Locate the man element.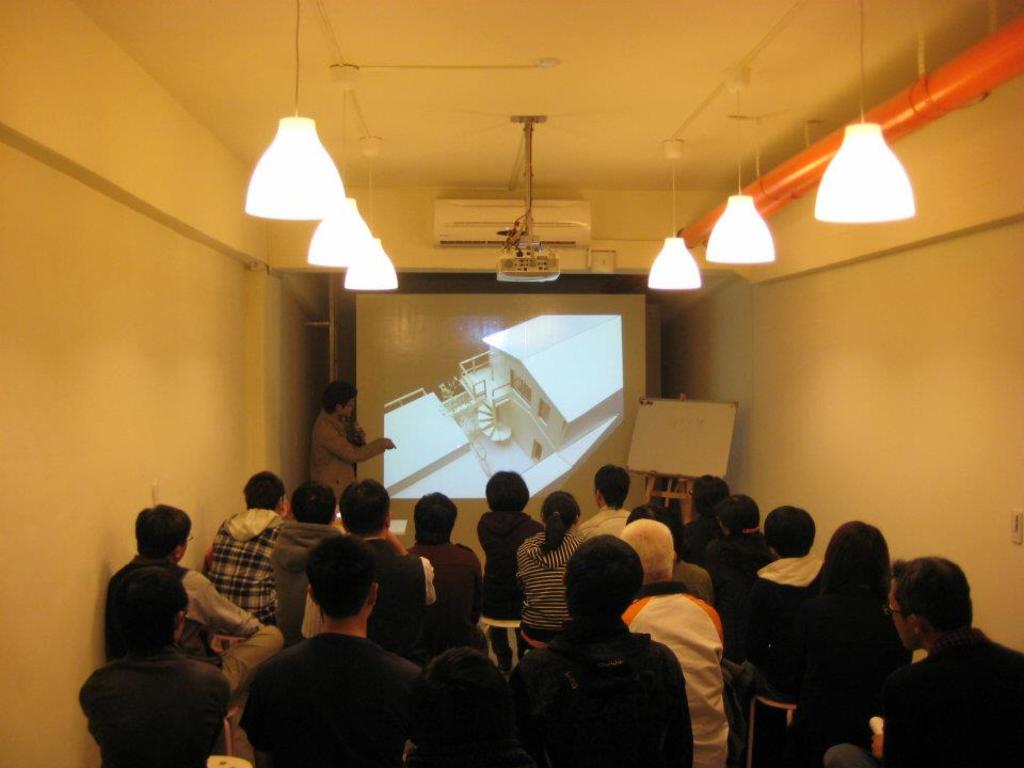
Element bbox: bbox(476, 466, 540, 679).
